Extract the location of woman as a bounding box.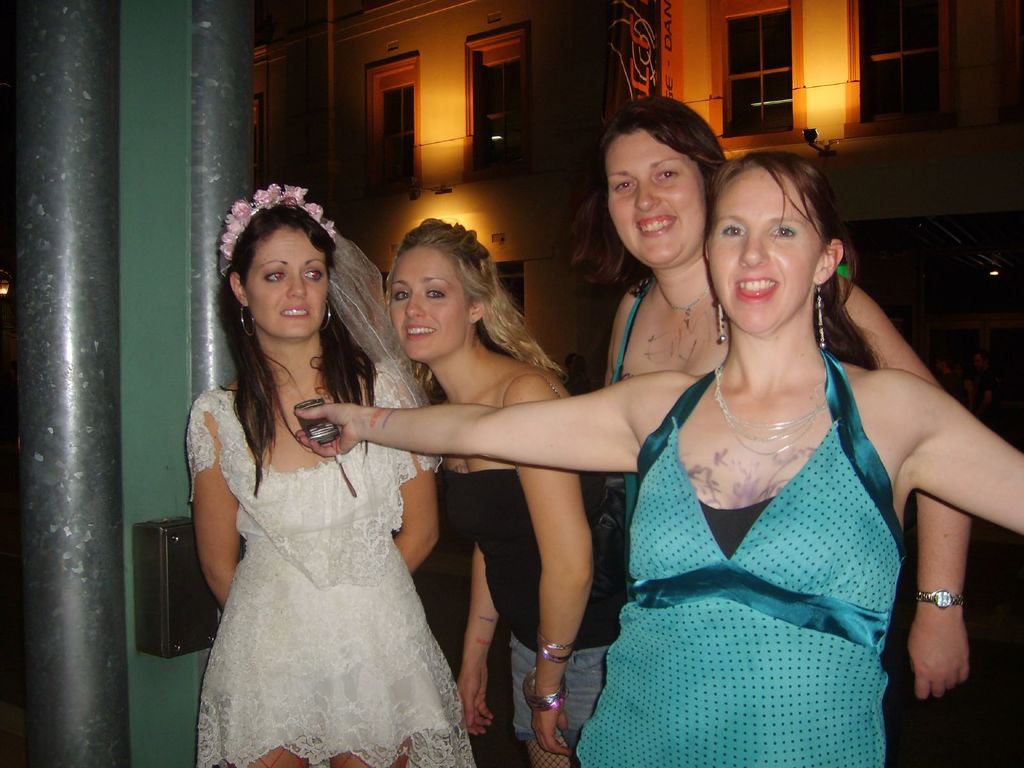
<region>571, 97, 964, 703</region>.
